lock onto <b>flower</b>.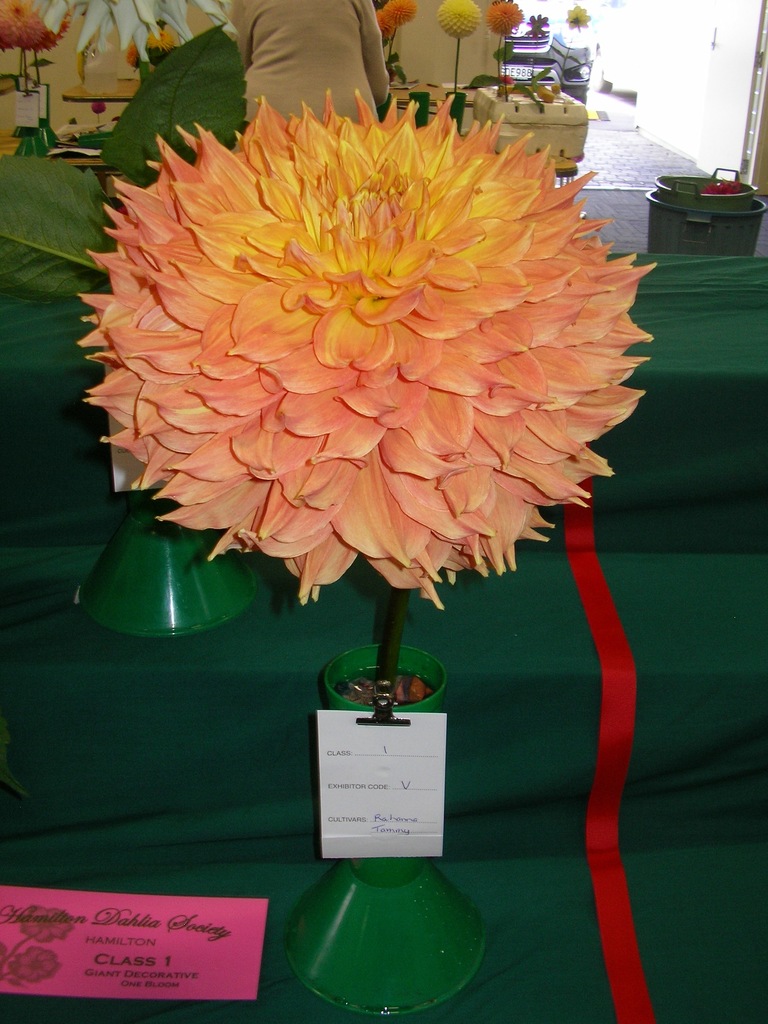
Locked: Rect(389, 0, 417, 28).
